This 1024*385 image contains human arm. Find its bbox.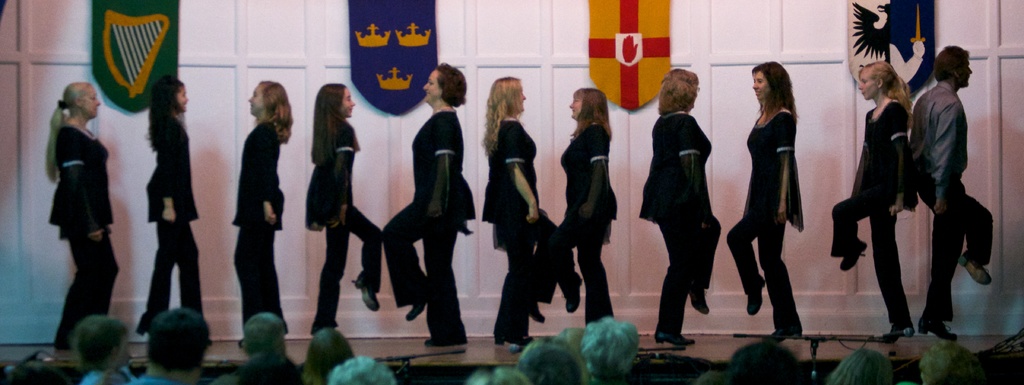
rect(259, 122, 282, 225).
